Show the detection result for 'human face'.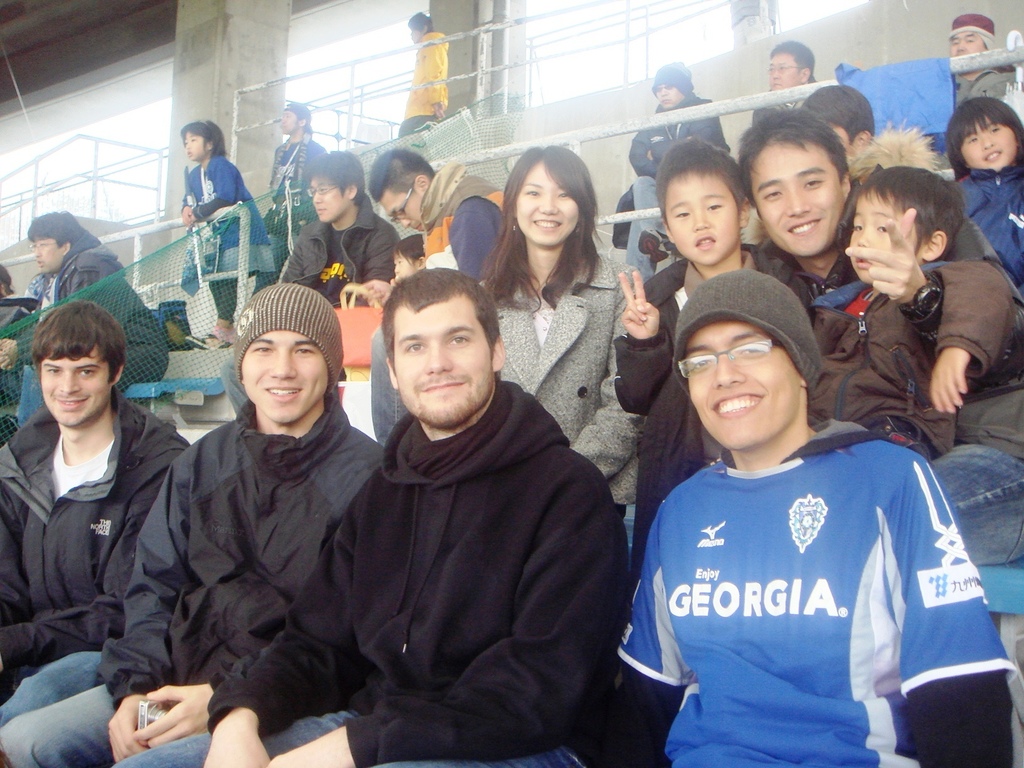
(380,192,424,230).
